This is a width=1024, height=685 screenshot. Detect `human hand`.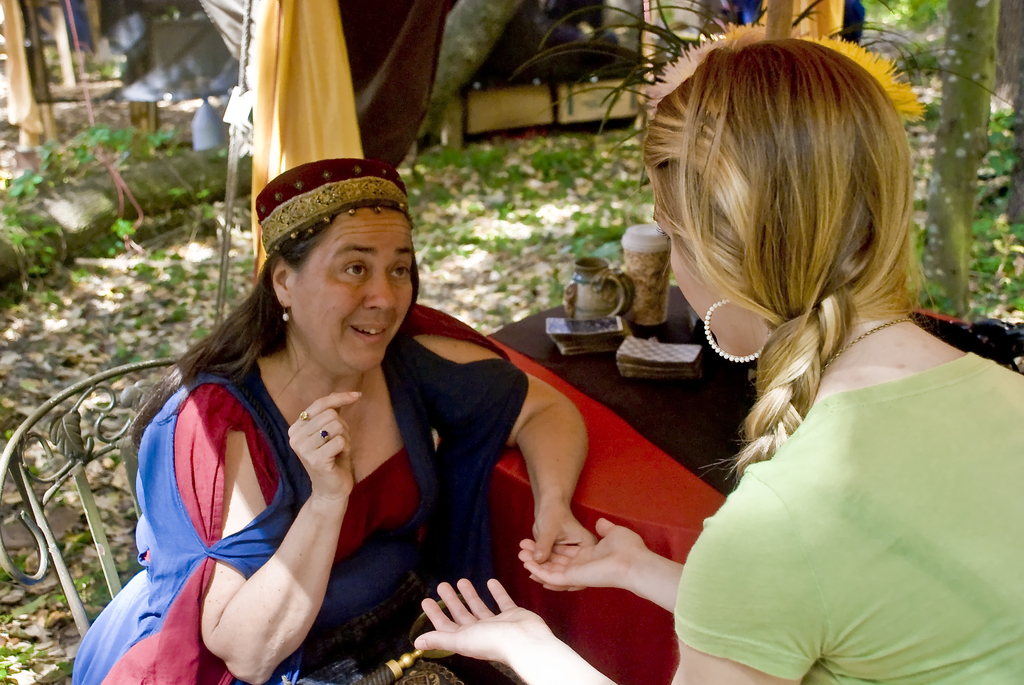
[left=408, top=588, right=561, bottom=674].
